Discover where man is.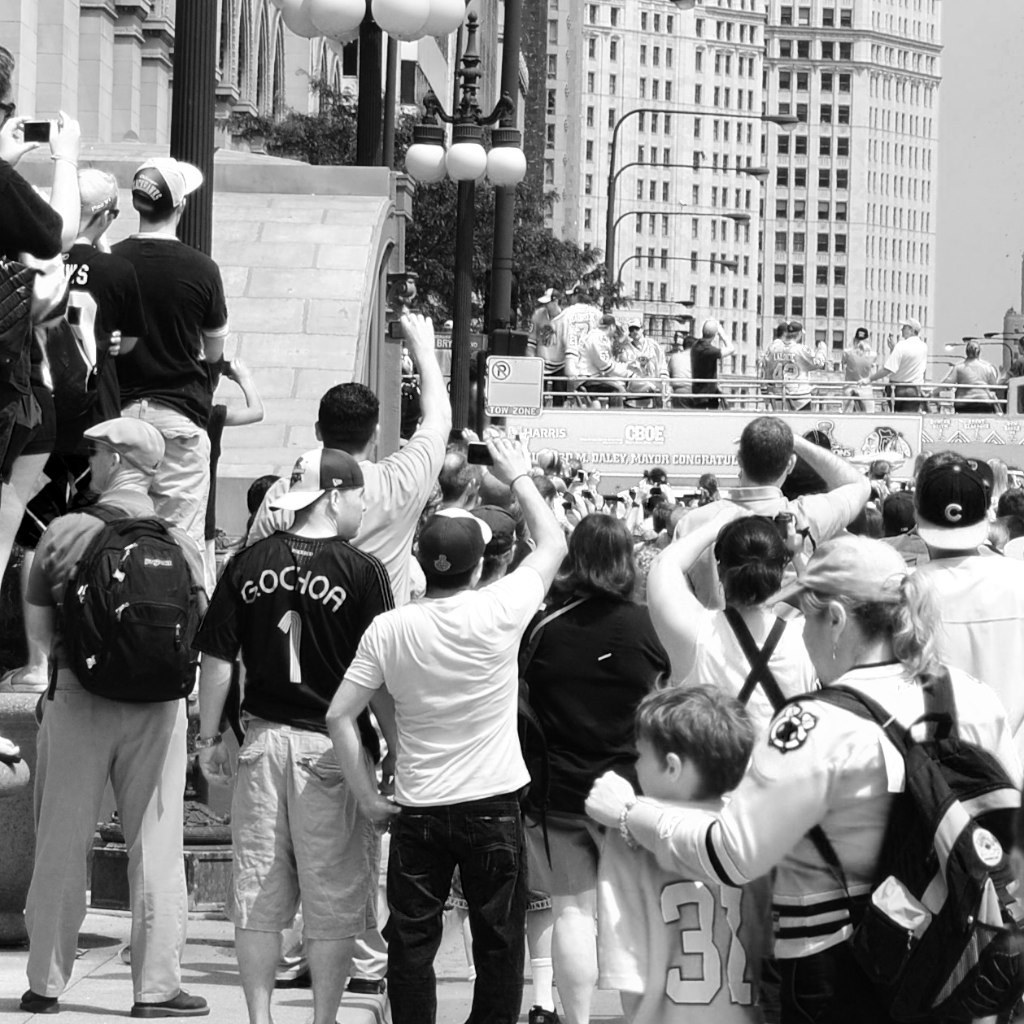
Discovered at bbox(7, 409, 193, 1023).
